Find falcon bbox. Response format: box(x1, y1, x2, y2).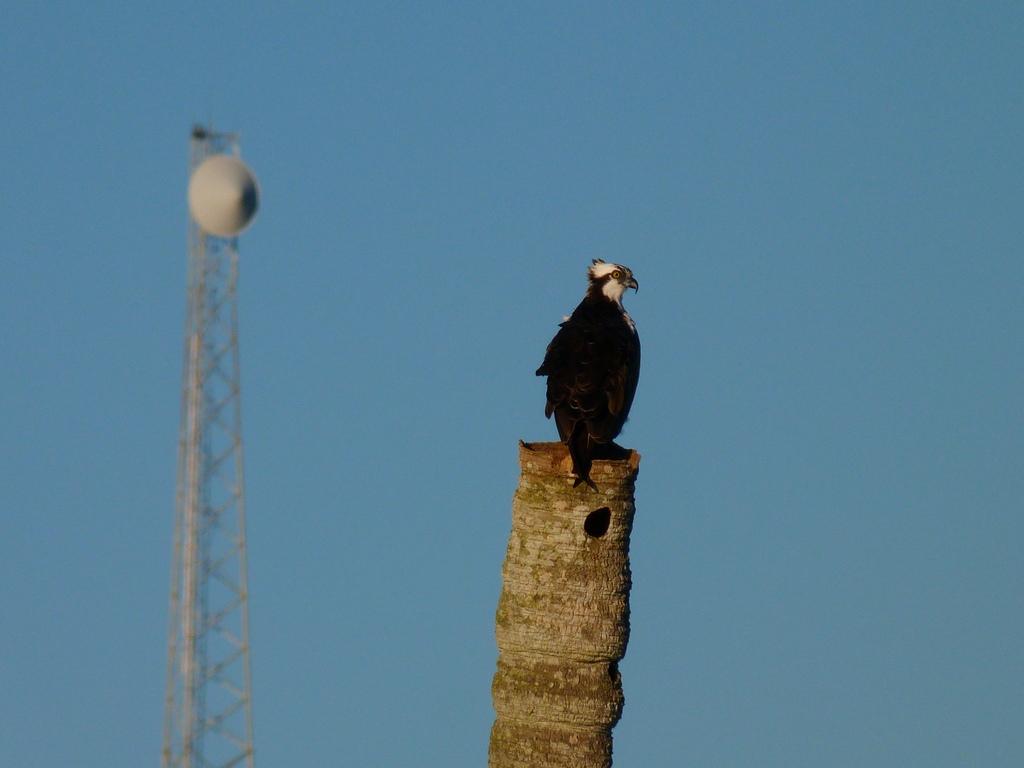
box(519, 252, 653, 493).
